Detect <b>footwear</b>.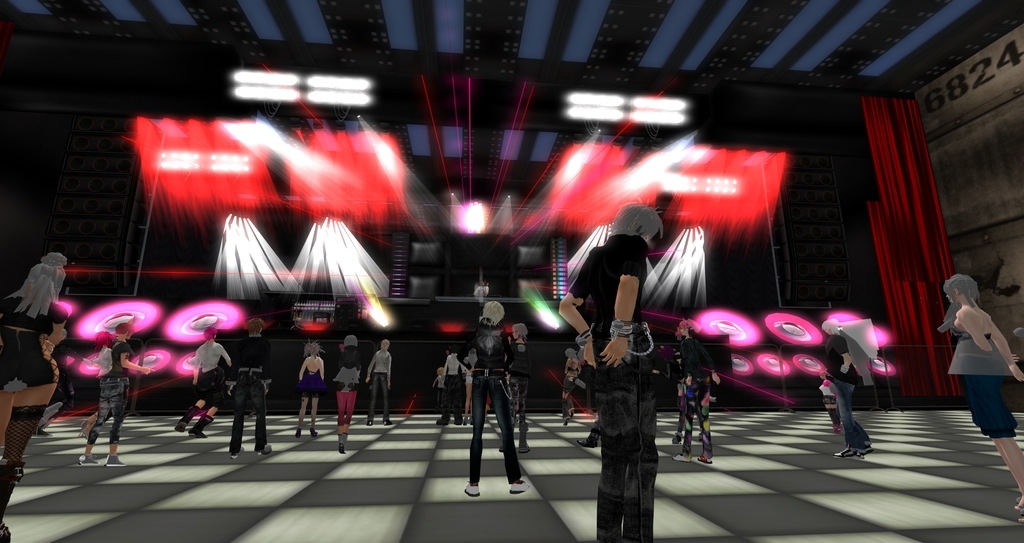
Detected at (231,448,242,460).
